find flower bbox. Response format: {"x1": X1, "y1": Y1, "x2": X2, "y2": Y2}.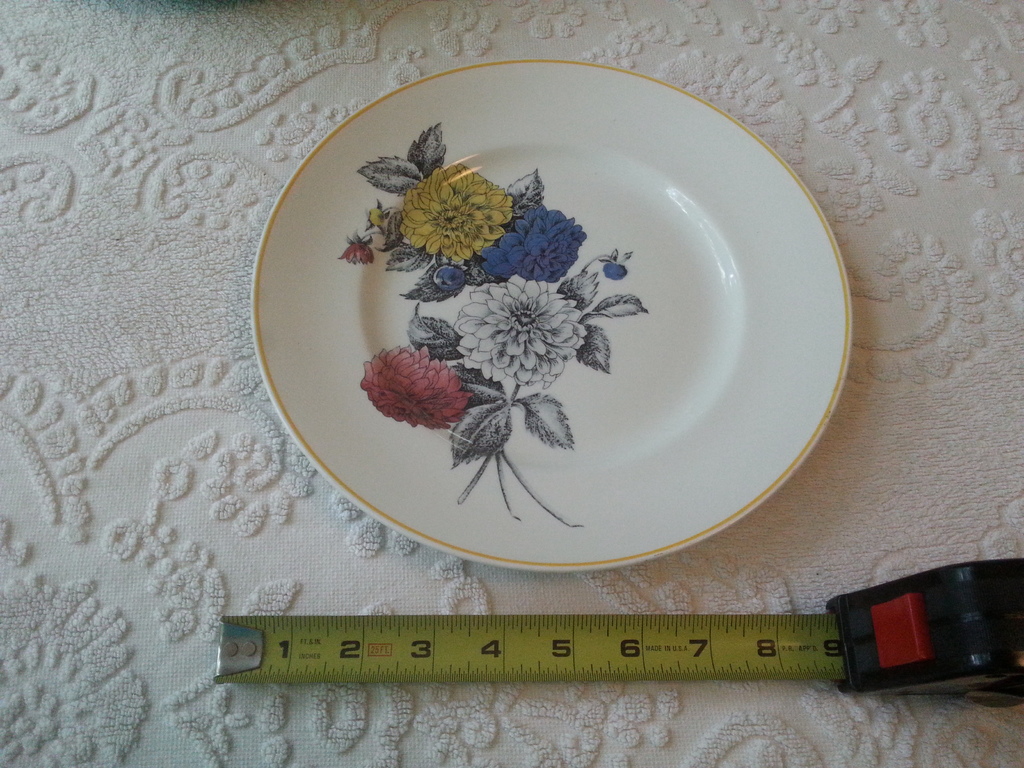
{"x1": 398, "y1": 156, "x2": 509, "y2": 254}.
